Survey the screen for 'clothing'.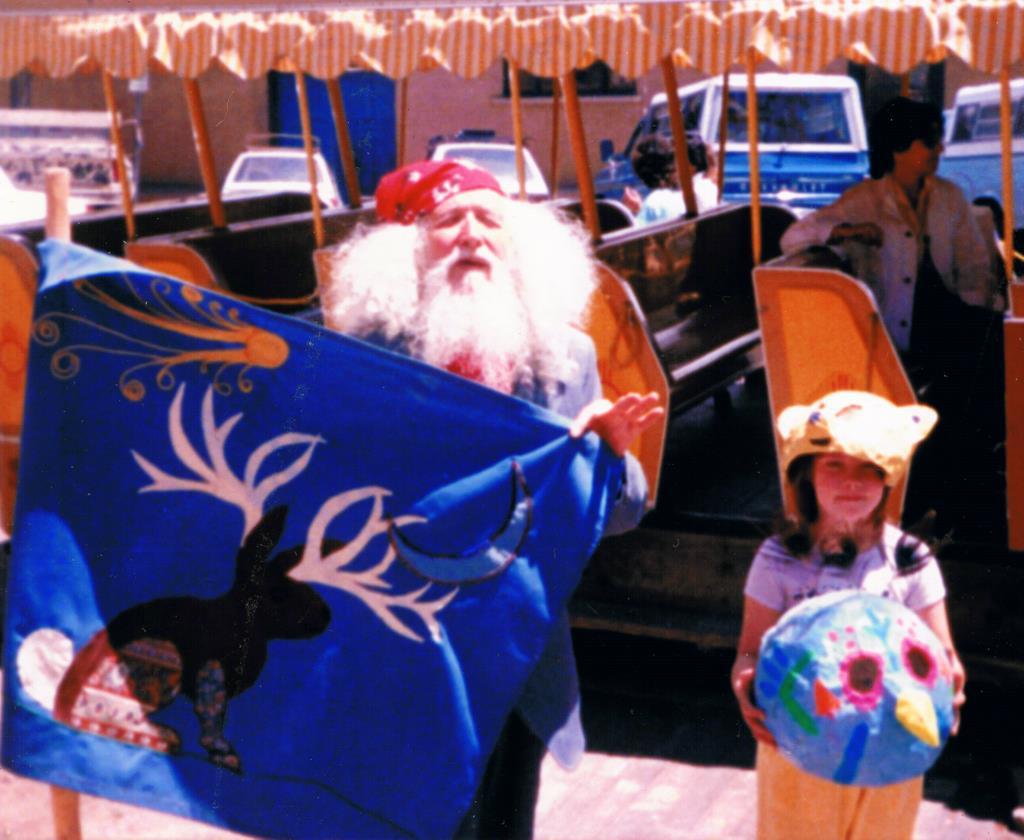
Survey found: {"x1": 344, "y1": 309, "x2": 614, "y2": 839}.
